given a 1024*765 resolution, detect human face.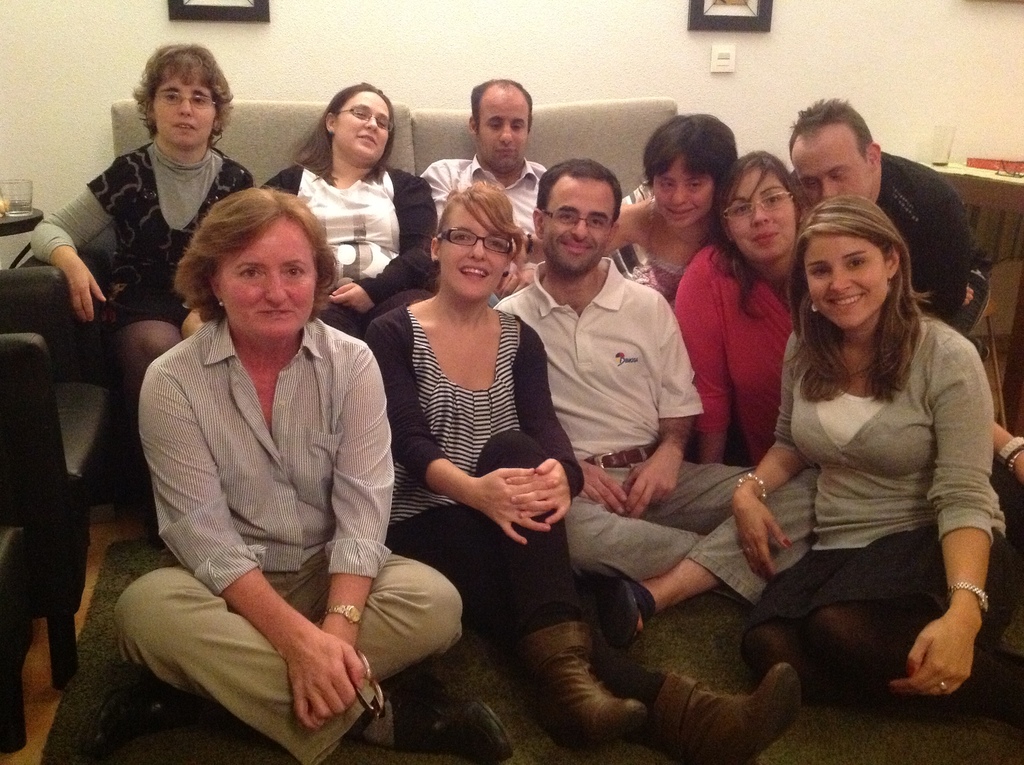
152 76 216 143.
